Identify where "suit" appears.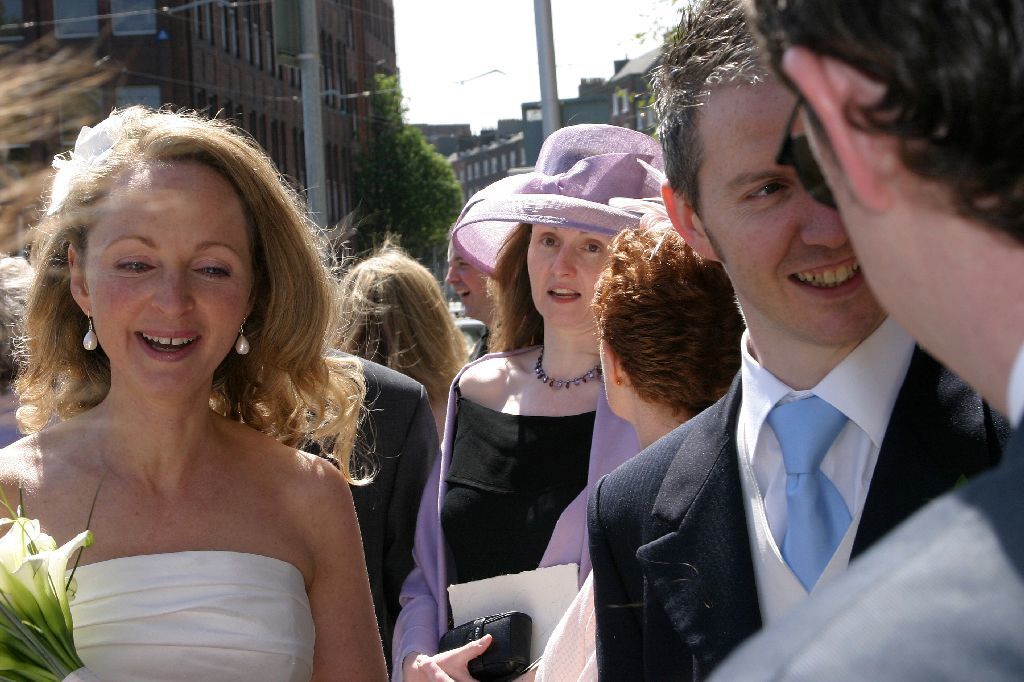
Appears at box=[286, 344, 439, 681].
